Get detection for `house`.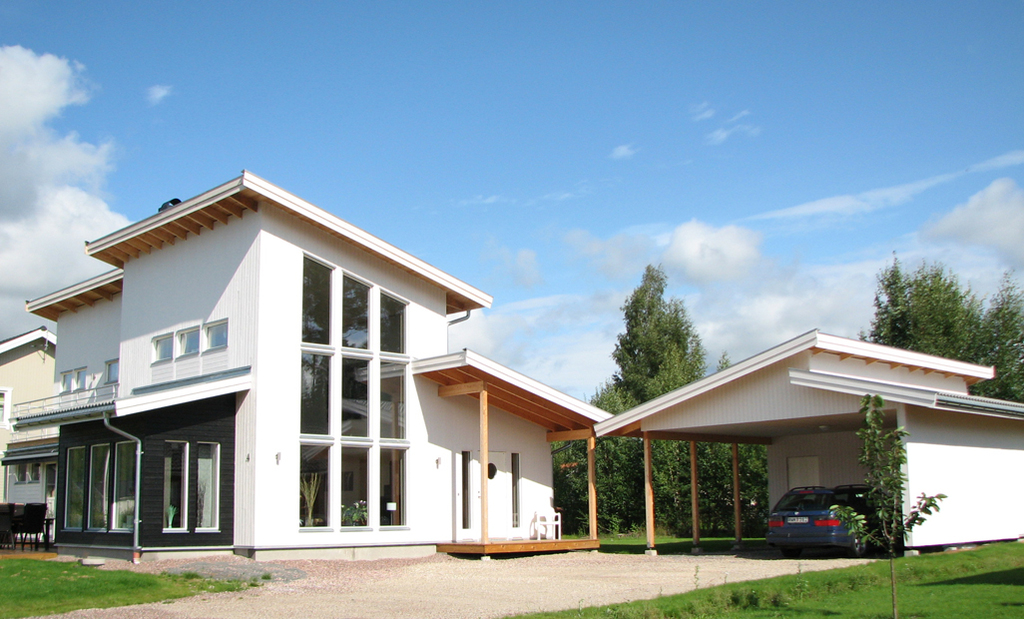
Detection: [6, 171, 617, 559].
